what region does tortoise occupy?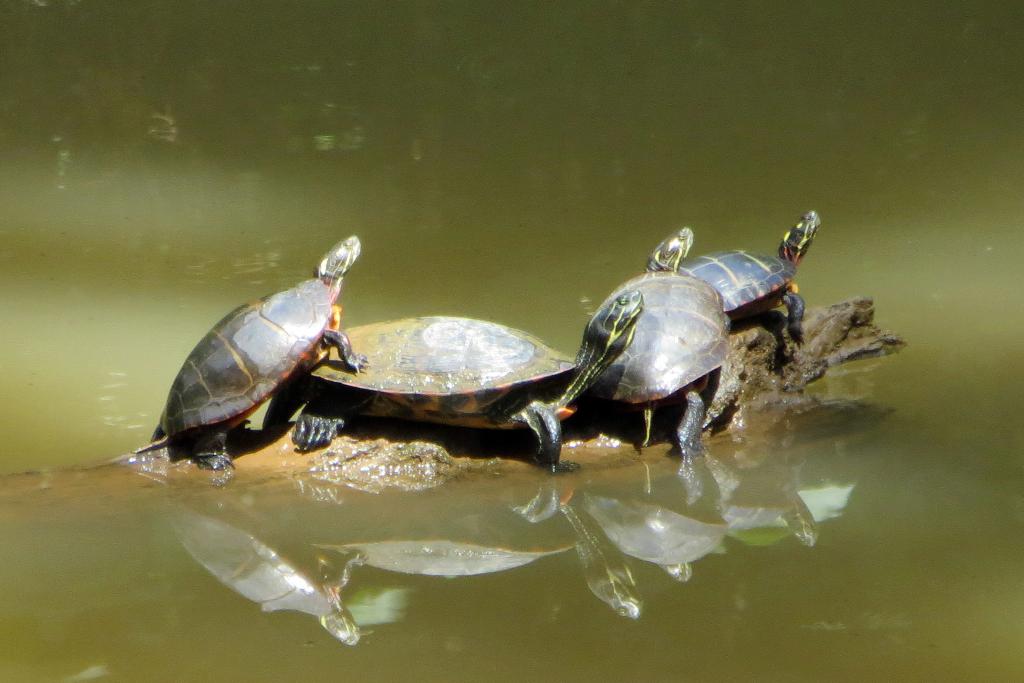
[left=591, top=226, right=735, bottom=479].
